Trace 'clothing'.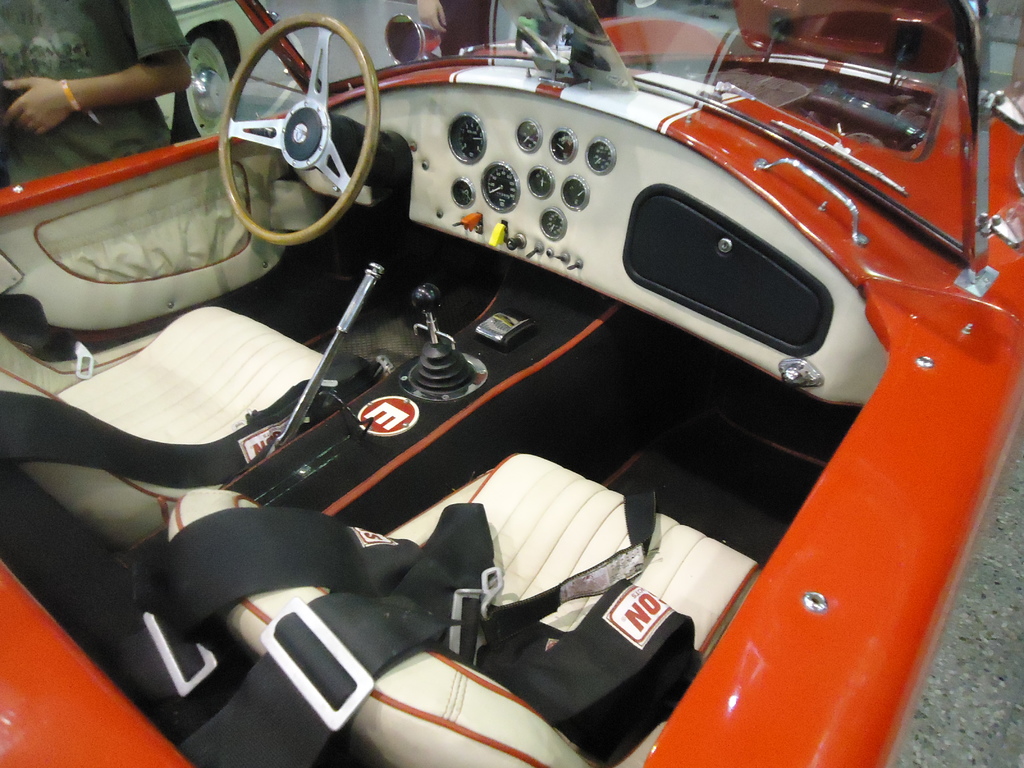
Traced to locate(439, 0, 499, 55).
